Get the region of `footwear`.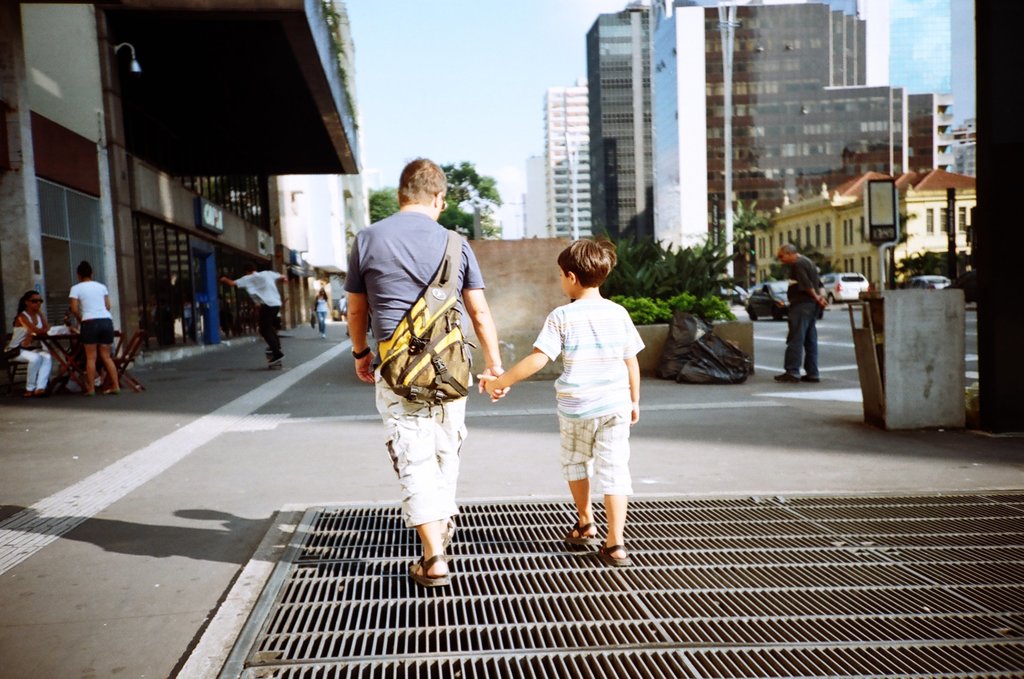
(319, 331, 329, 340).
